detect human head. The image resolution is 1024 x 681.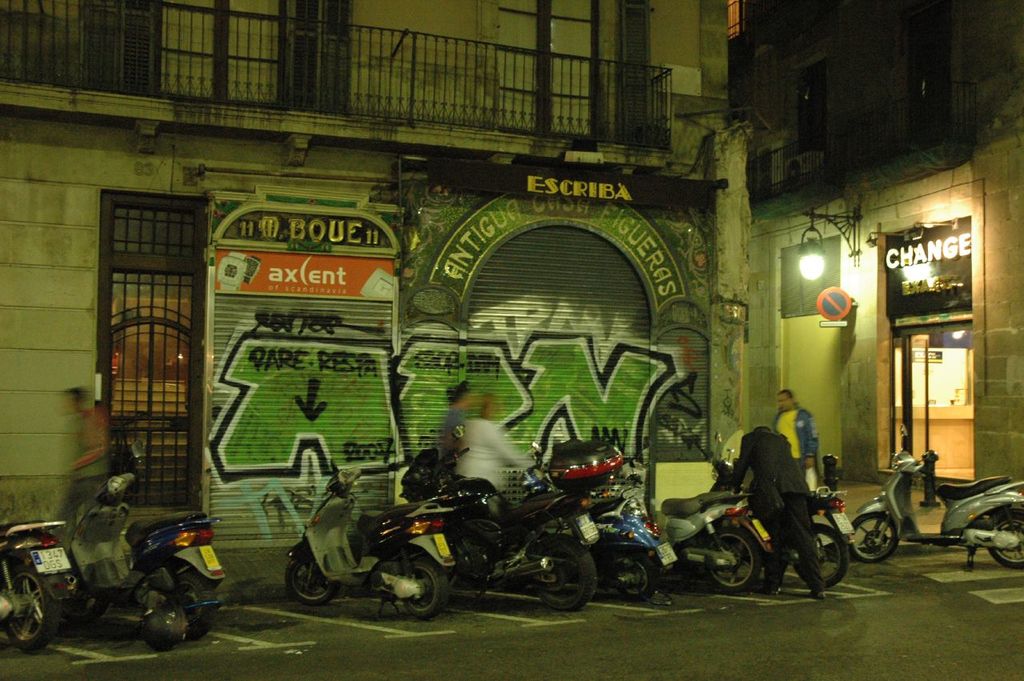
Rect(478, 391, 500, 419).
